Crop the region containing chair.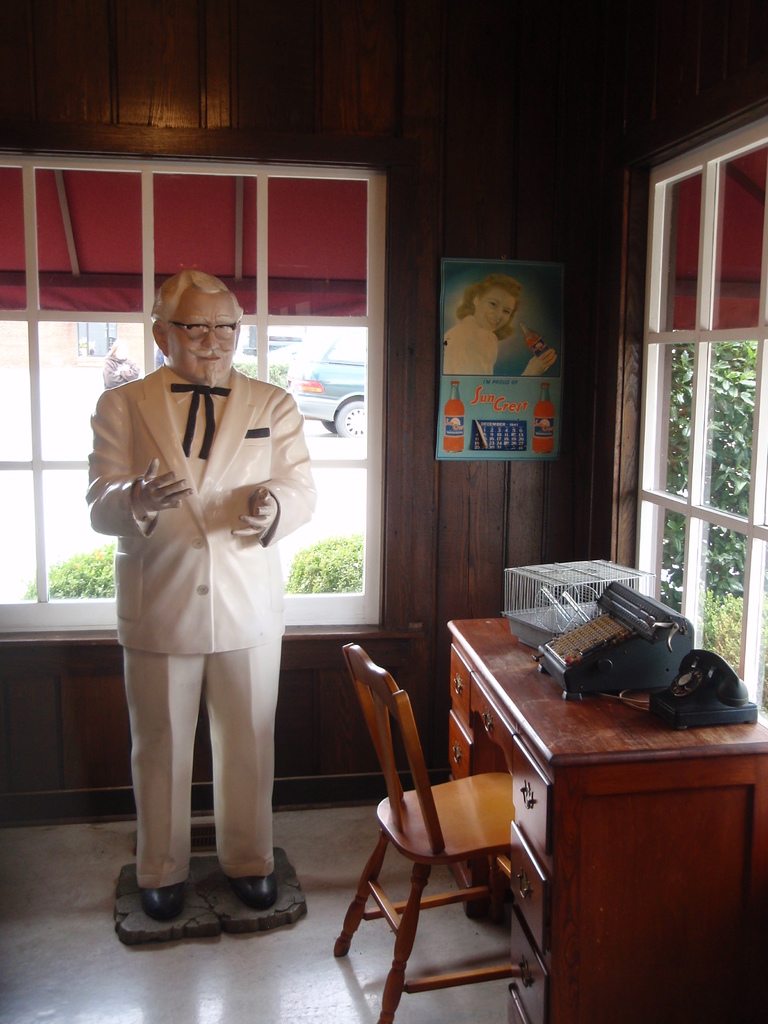
Crop region: <region>347, 648, 562, 1002</region>.
